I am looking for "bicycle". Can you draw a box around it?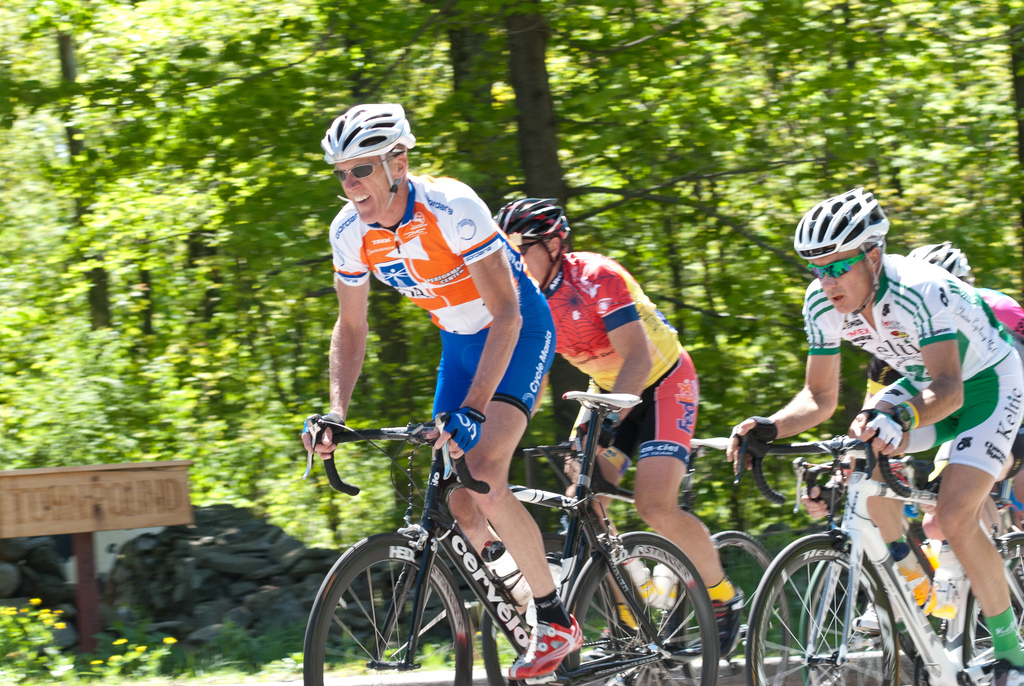
Sure, the bounding box is locate(744, 435, 1023, 685).
